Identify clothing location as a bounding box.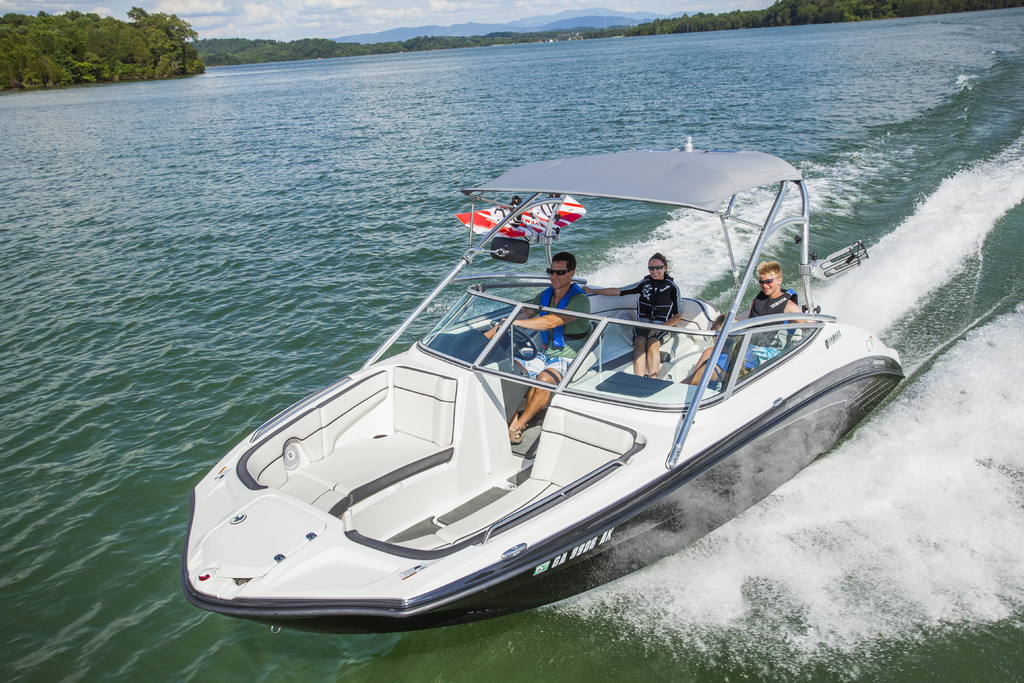
detection(710, 288, 804, 379).
